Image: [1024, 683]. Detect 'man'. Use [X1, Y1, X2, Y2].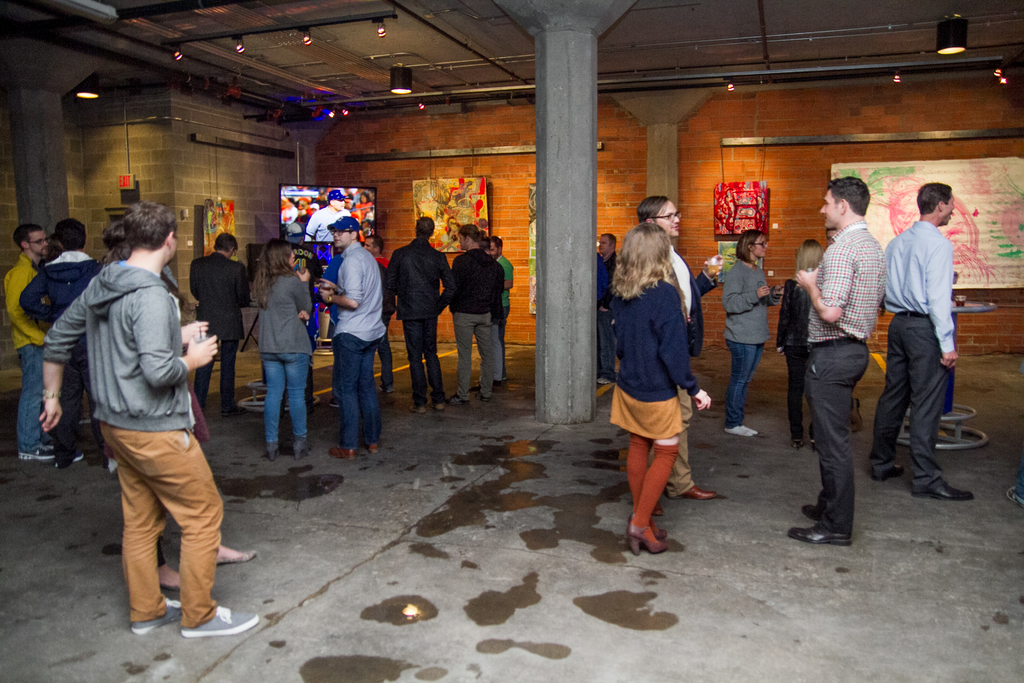
[191, 231, 251, 416].
